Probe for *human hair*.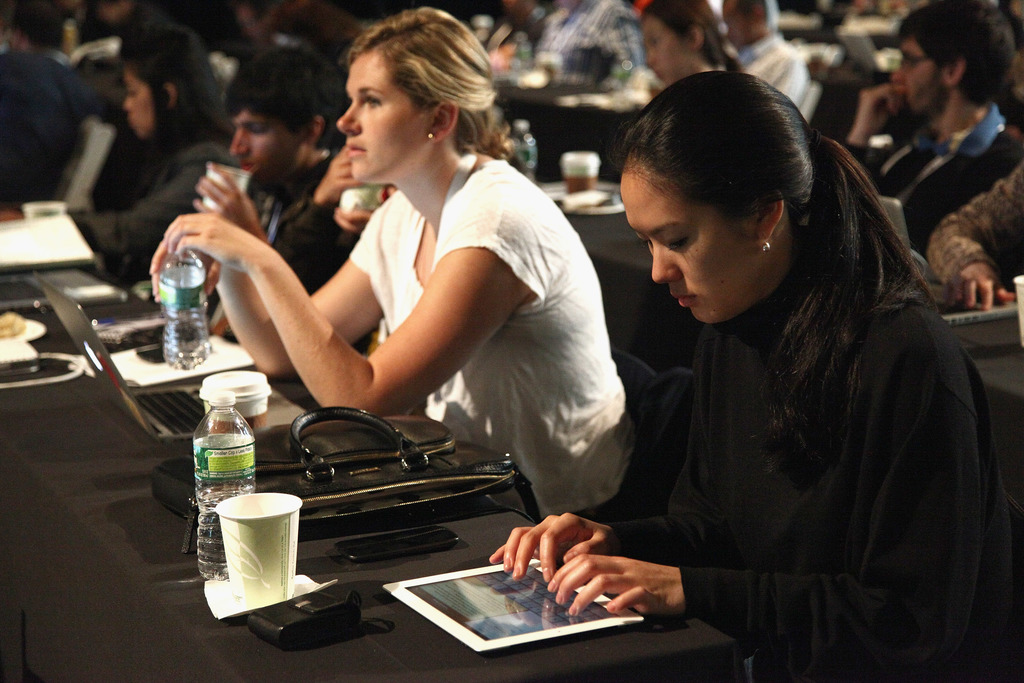
Probe result: <bbox>316, 17, 493, 178</bbox>.
